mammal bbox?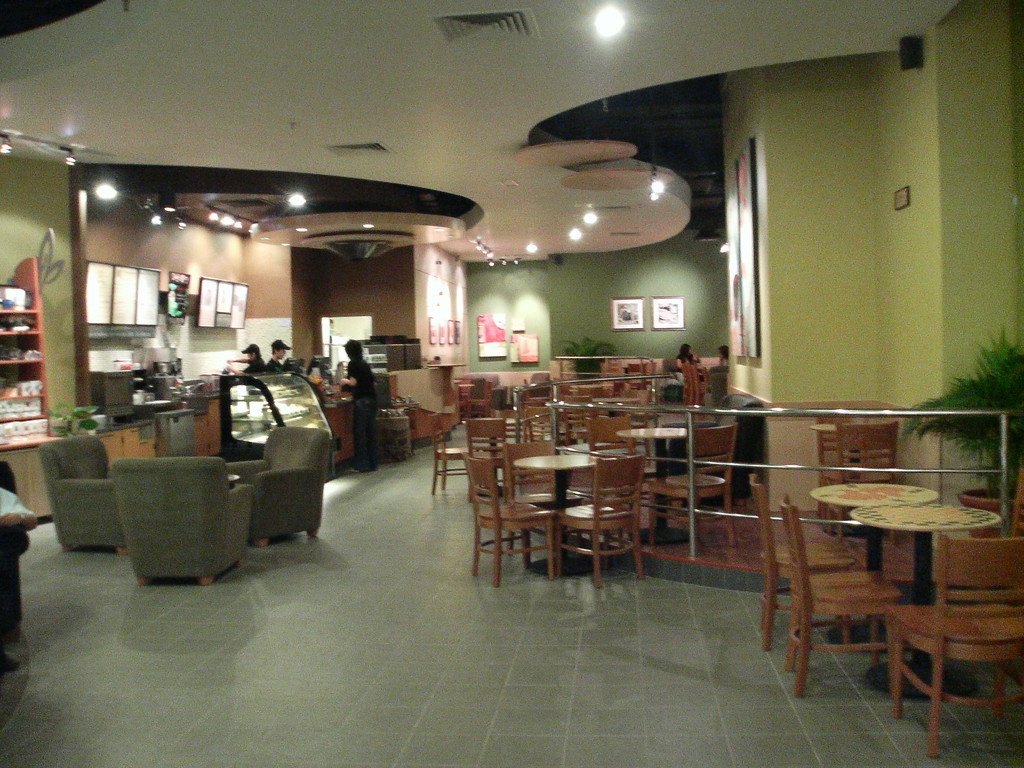
detection(673, 345, 702, 370)
